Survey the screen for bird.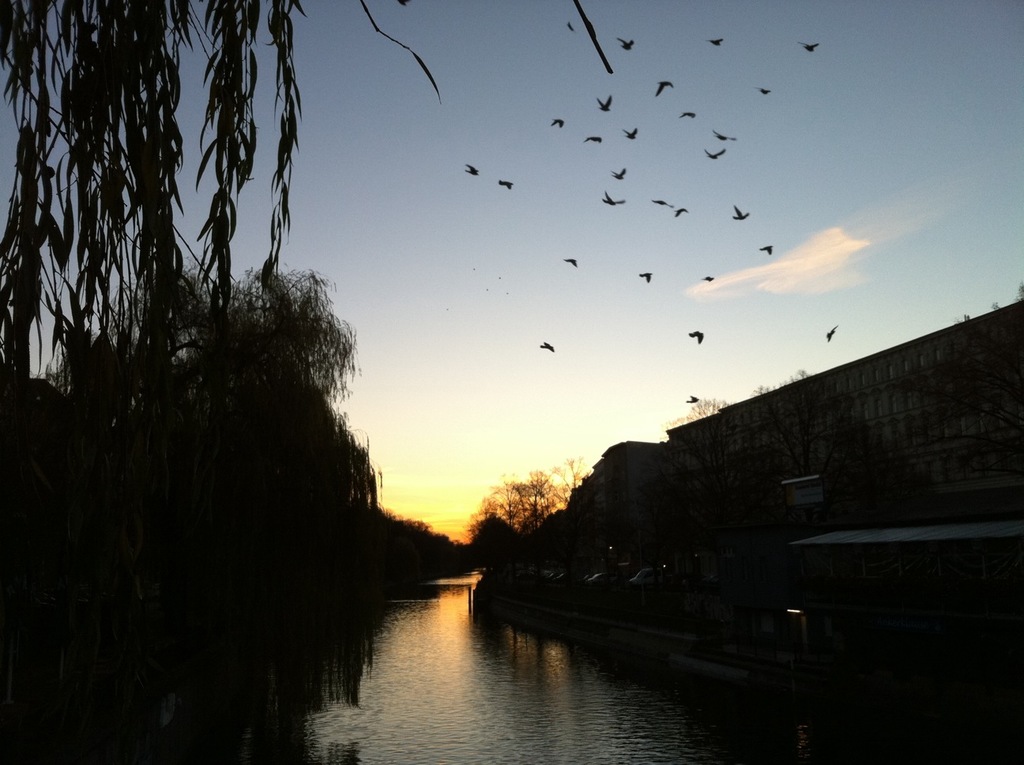
Survey found: box(672, 205, 691, 220).
